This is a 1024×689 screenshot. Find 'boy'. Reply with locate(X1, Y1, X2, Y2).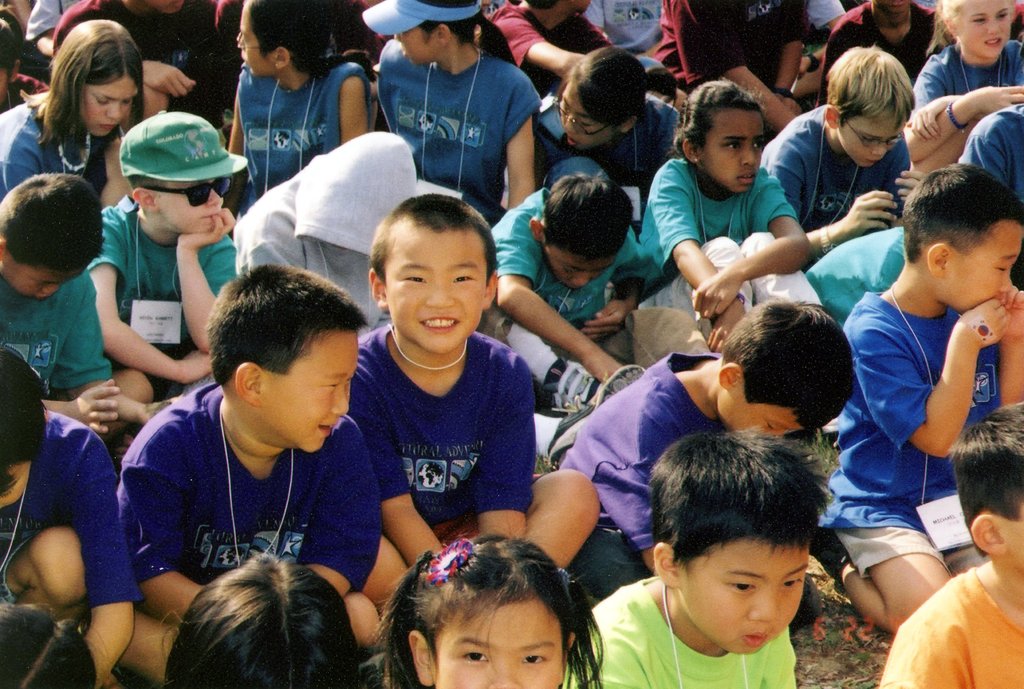
locate(97, 258, 386, 630).
